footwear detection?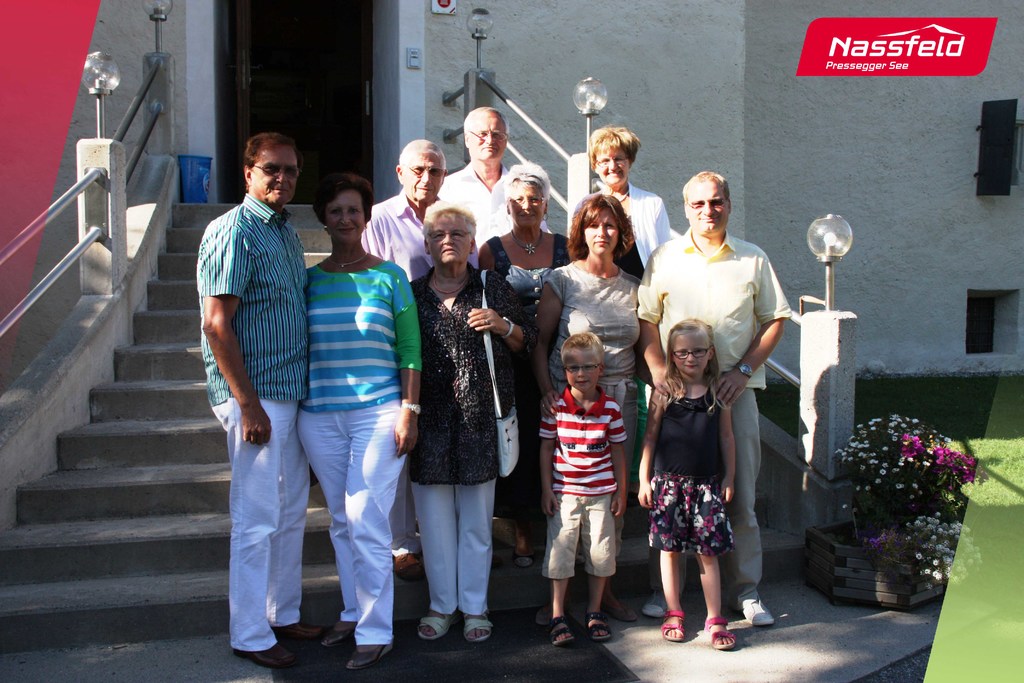
[x1=394, y1=551, x2=426, y2=577]
